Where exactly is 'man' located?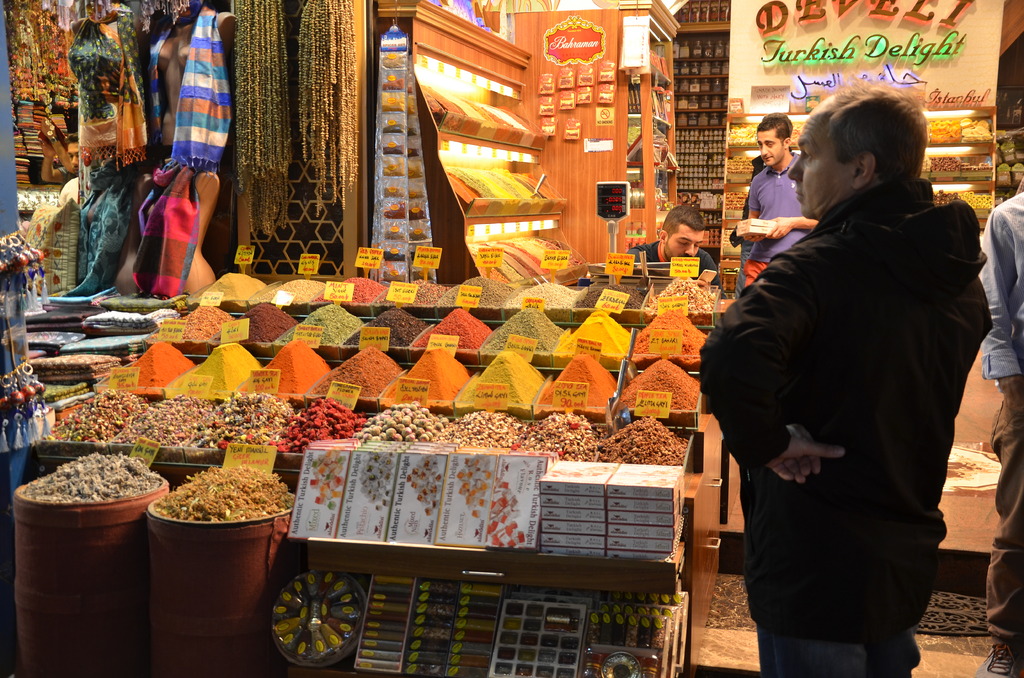
Its bounding box is bbox=[731, 110, 822, 291].
